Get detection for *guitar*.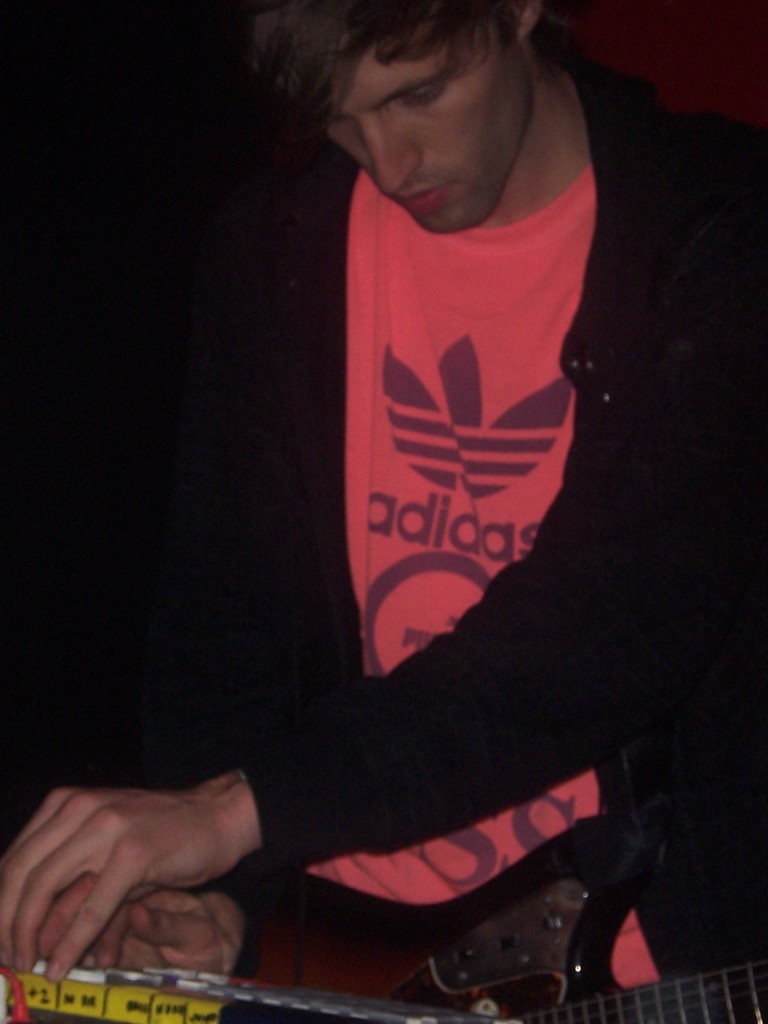
Detection: locate(0, 803, 767, 1023).
